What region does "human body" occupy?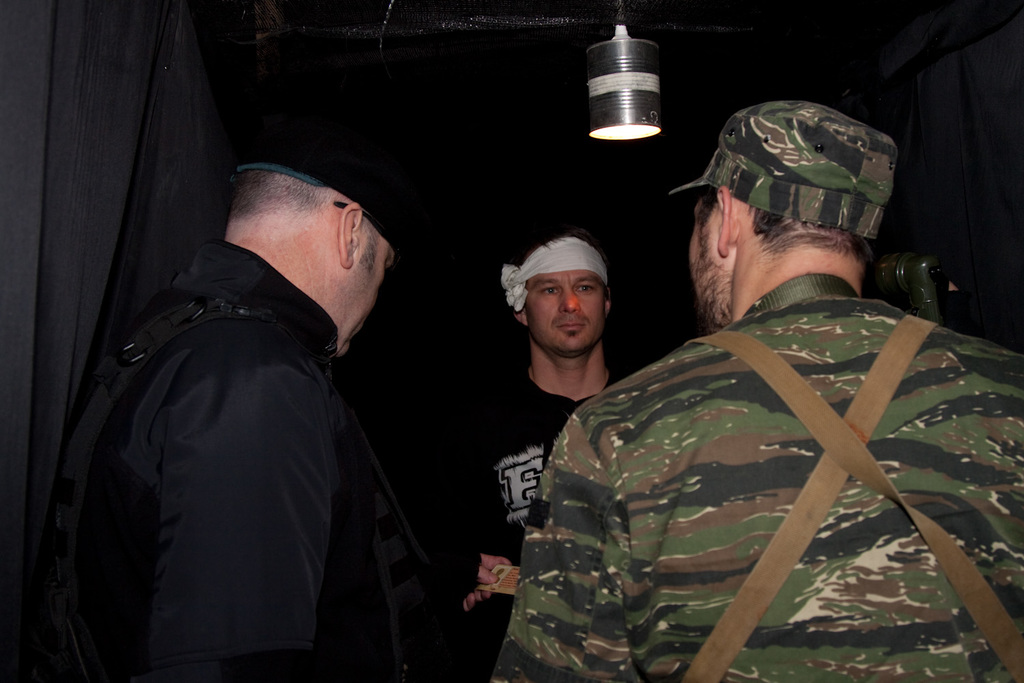
(left=53, top=236, right=433, bottom=682).
